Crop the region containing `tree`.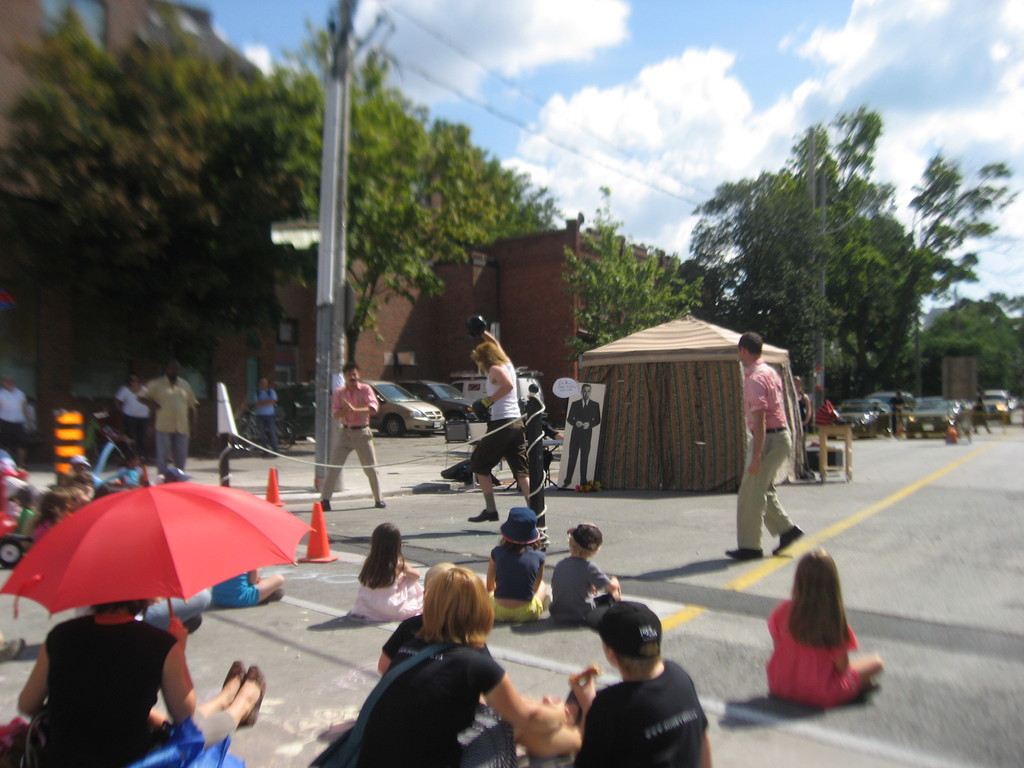
Crop region: 653:100:1016:400.
